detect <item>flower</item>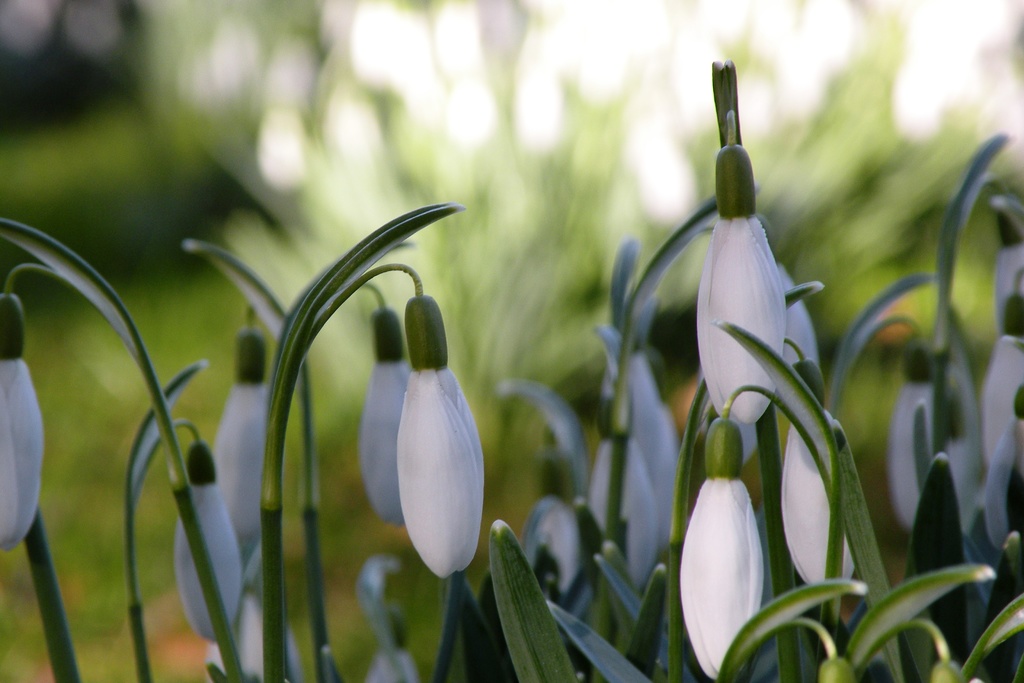
[0,293,49,554]
